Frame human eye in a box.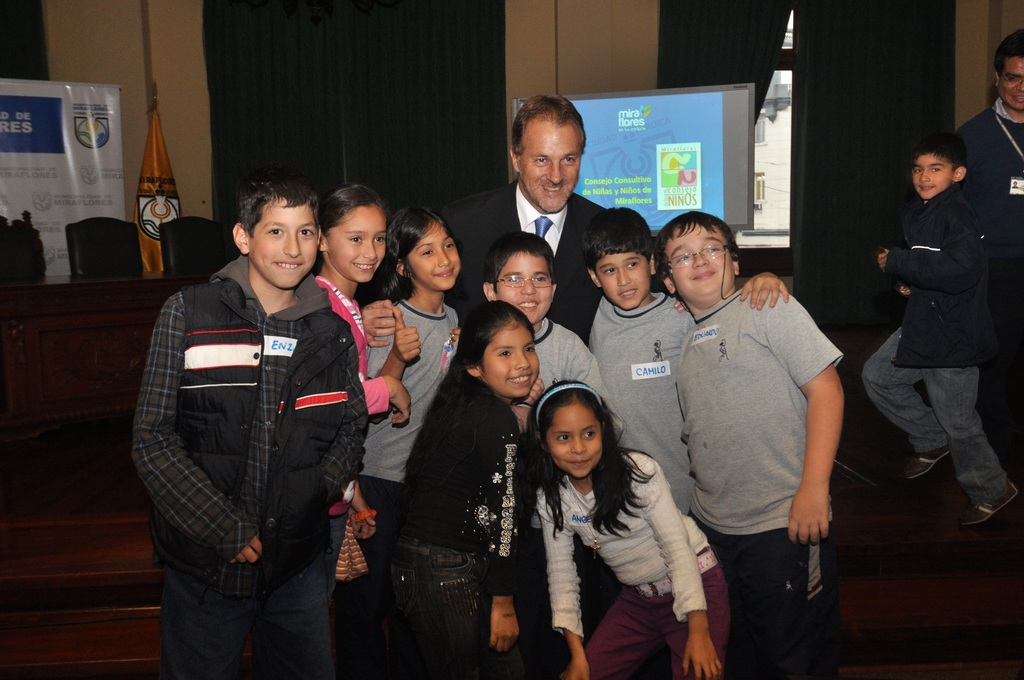
[left=932, top=168, right=943, bottom=172].
